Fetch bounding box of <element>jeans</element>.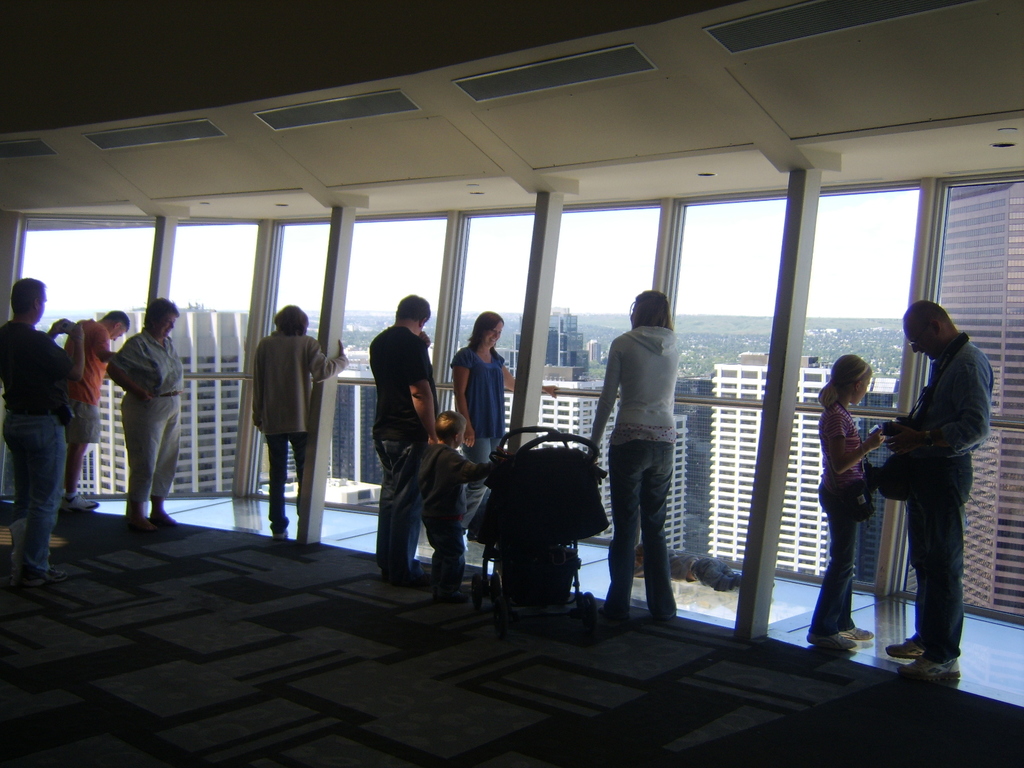
Bbox: region(1, 417, 63, 580).
